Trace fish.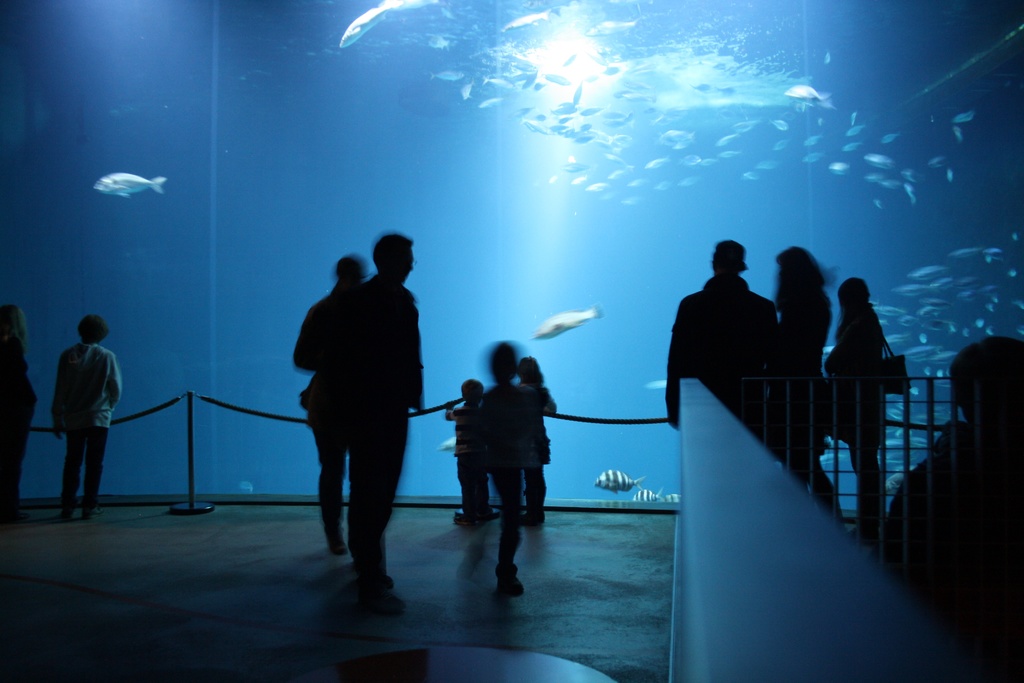
Traced to 334,0,395,47.
